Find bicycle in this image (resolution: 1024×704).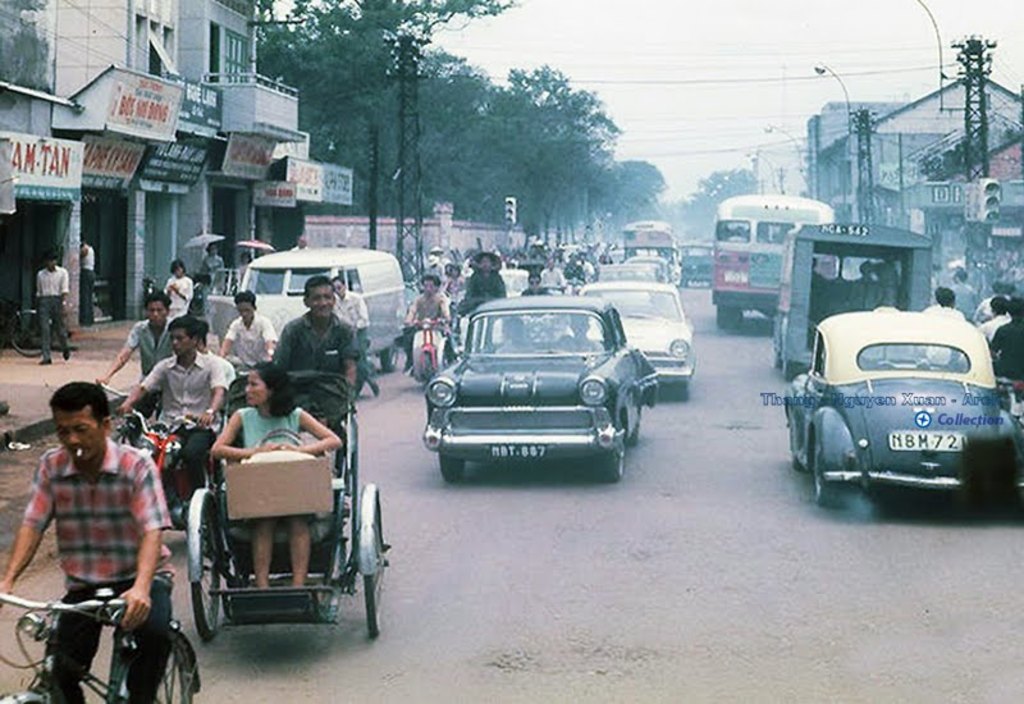
<box>1,589,204,701</box>.
